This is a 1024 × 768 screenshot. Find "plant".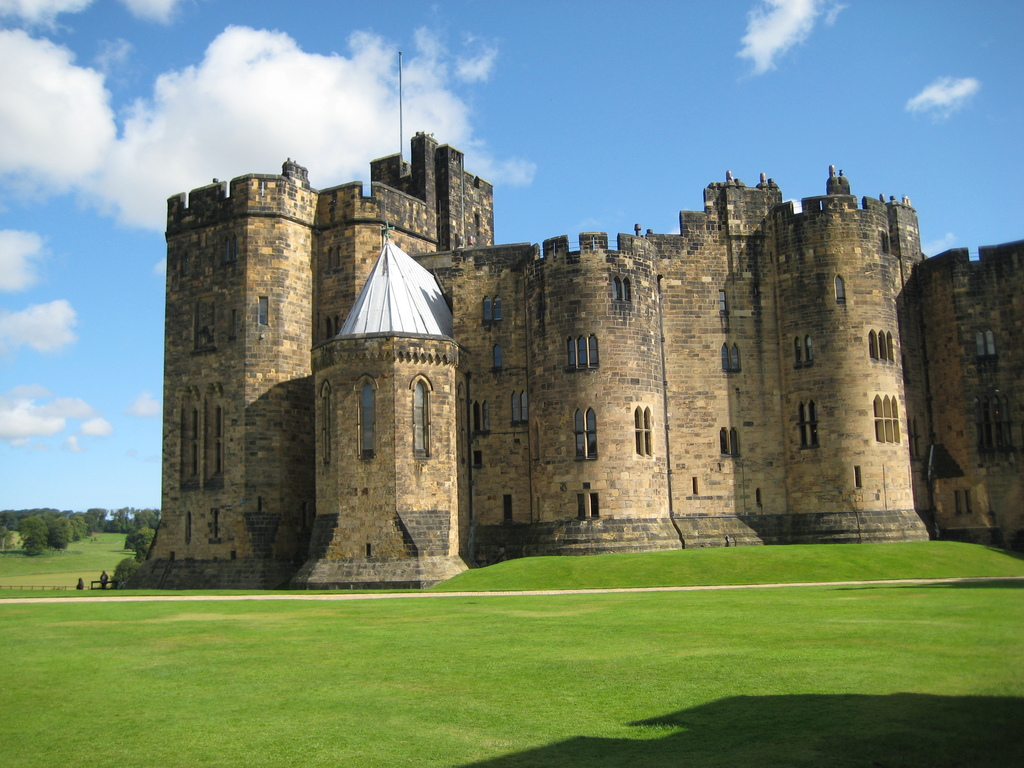
Bounding box: box=[113, 563, 141, 595].
